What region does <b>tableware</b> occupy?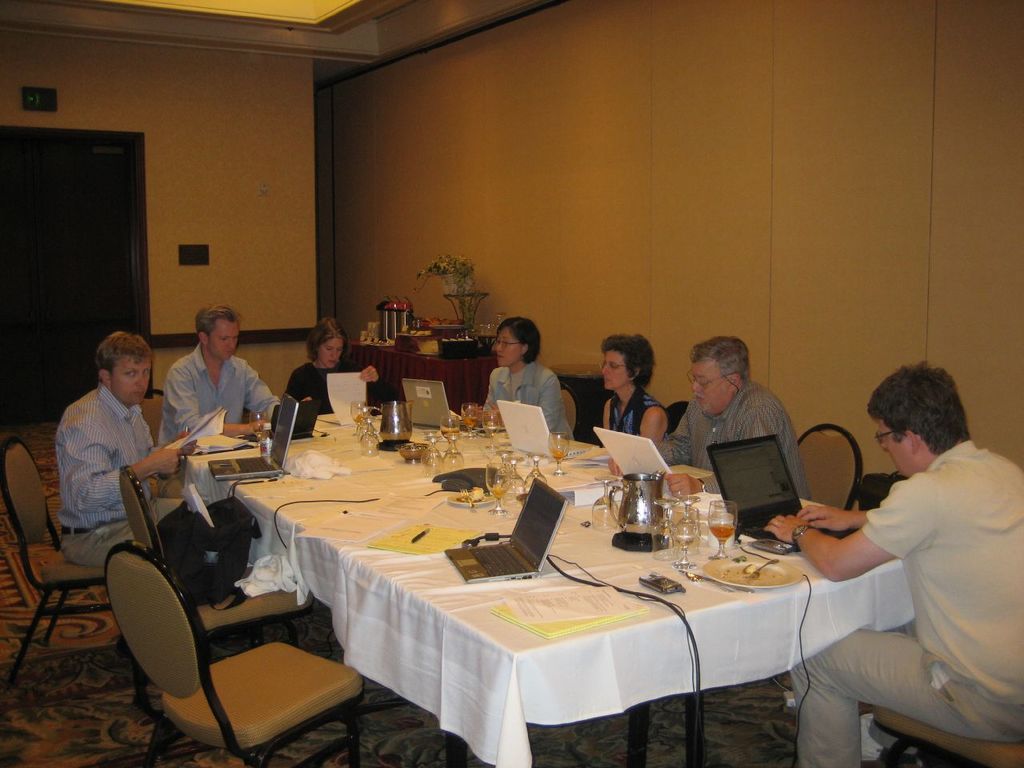
l=546, t=431, r=570, b=476.
